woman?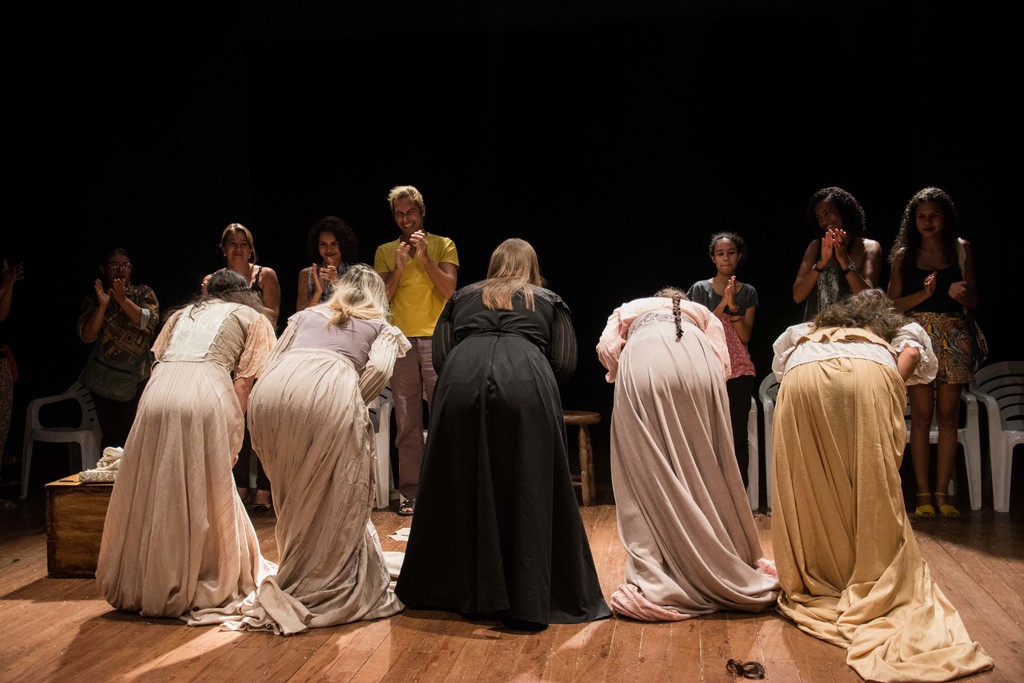
bbox=[418, 222, 592, 646]
